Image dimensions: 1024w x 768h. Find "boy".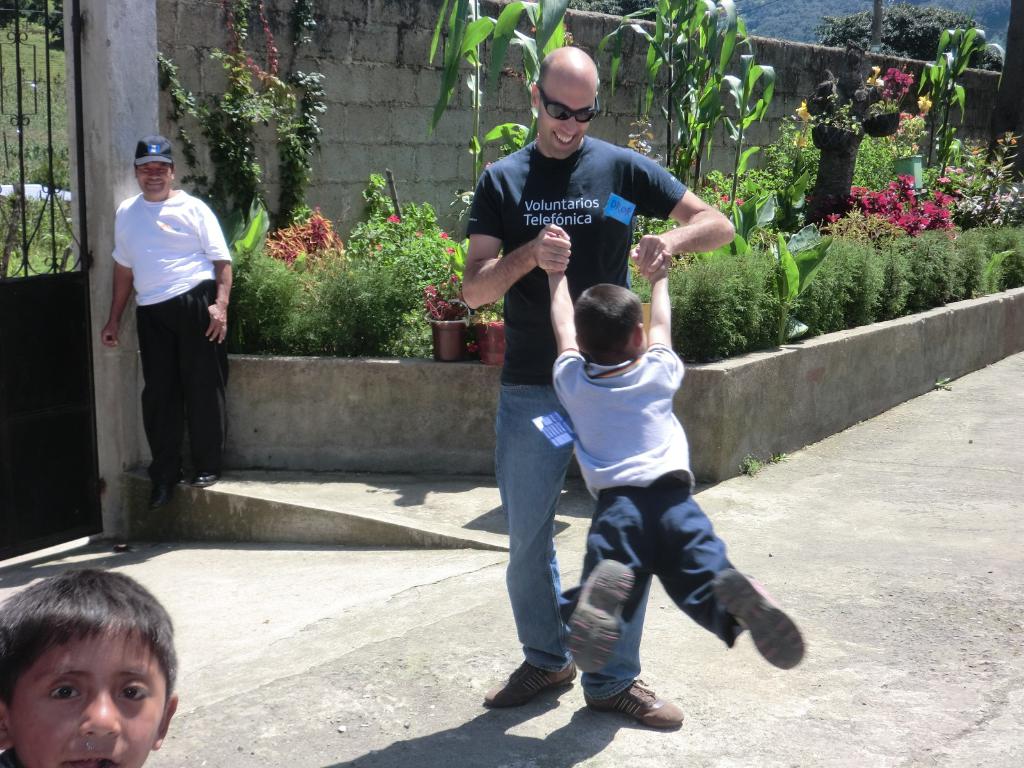
[0, 559, 191, 767].
